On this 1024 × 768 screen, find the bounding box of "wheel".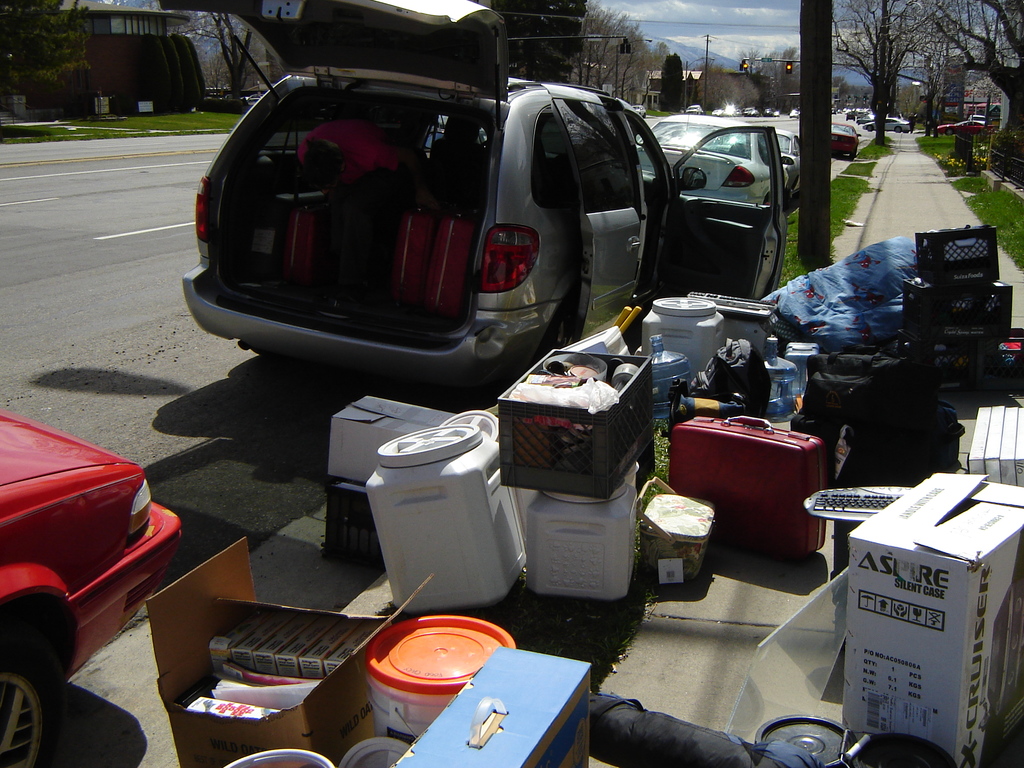
Bounding box: 894/125/900/132.
